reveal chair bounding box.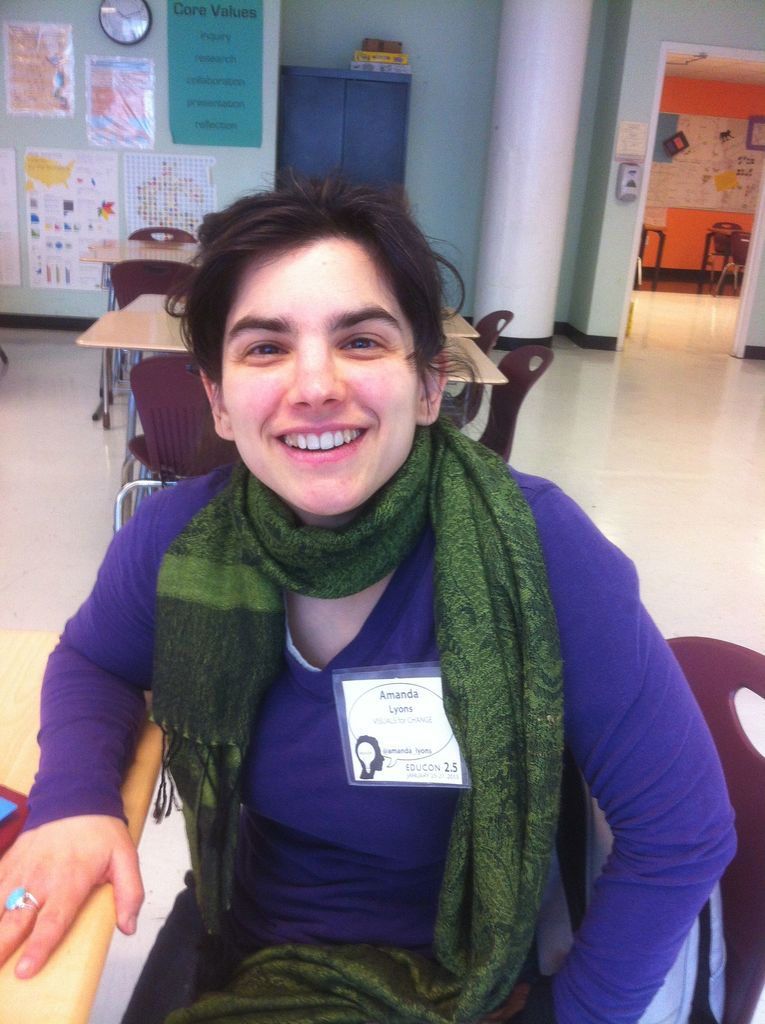
Revealed: [441, 303, 508, 420].
